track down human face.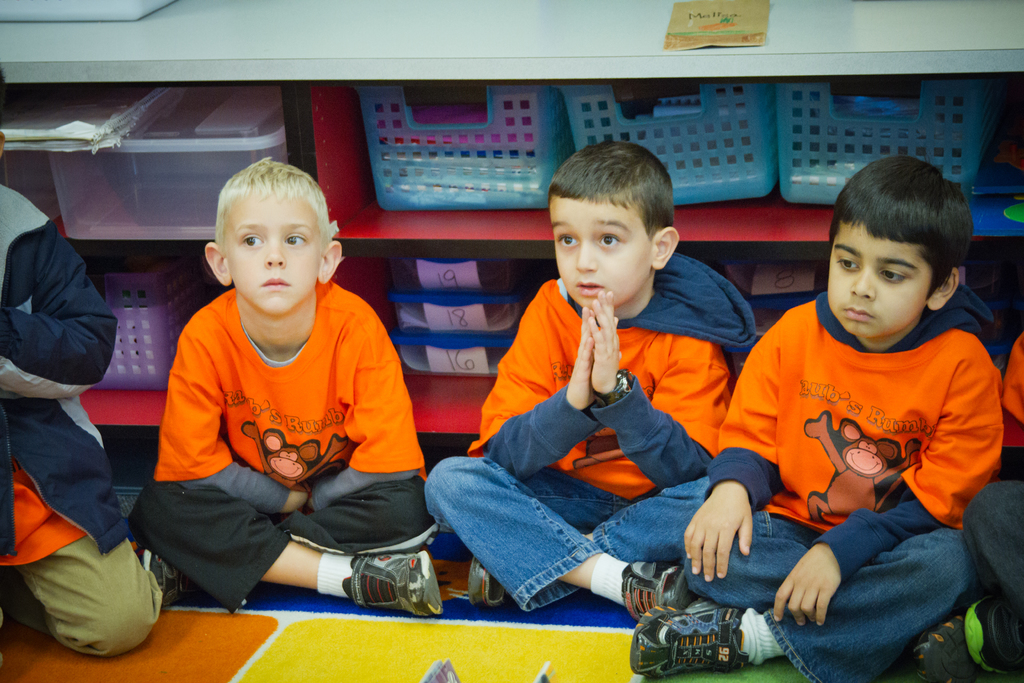
Tracked to {"x1": 547, "y1": 198, "x2": 648, "y2": 308}.
